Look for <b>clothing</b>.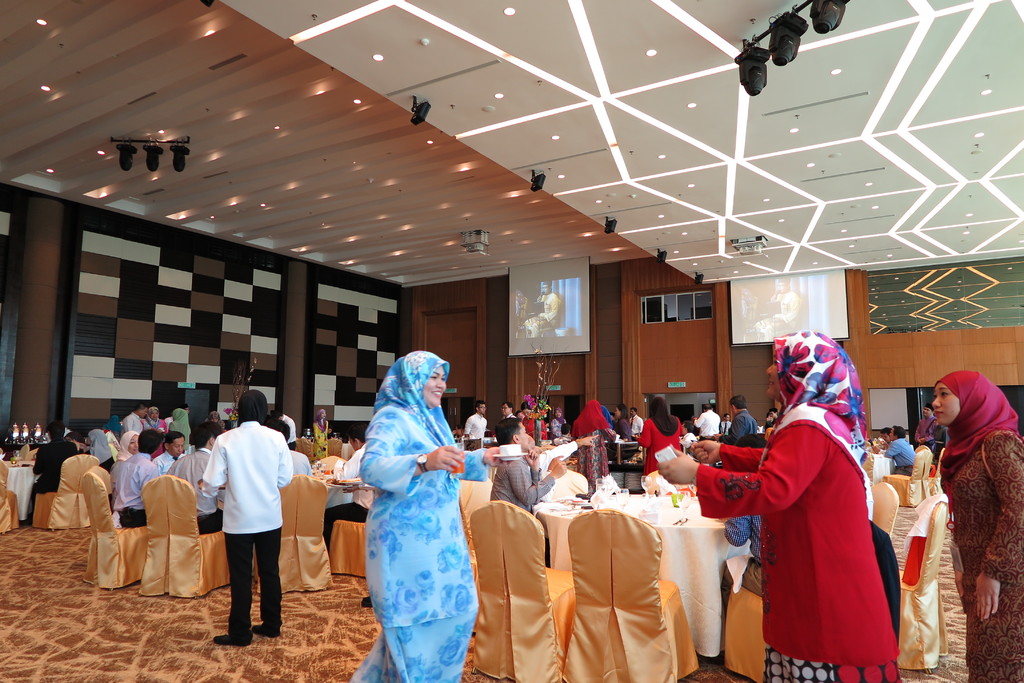
Found: 287 450 314 478.
